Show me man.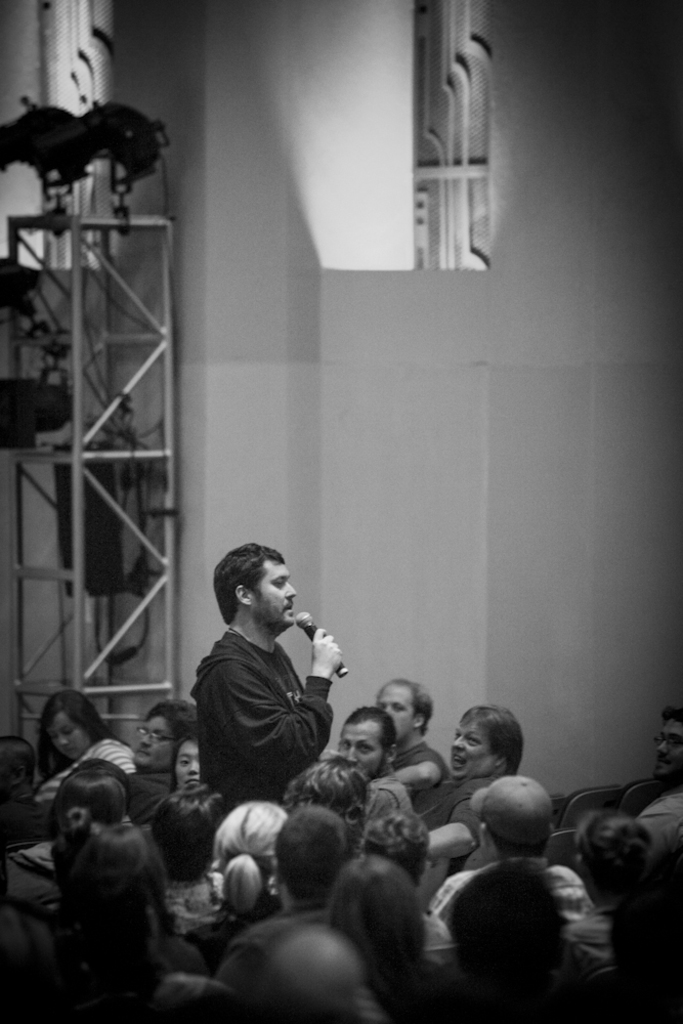
man is here: BBox(431, 772, 602, 963).
